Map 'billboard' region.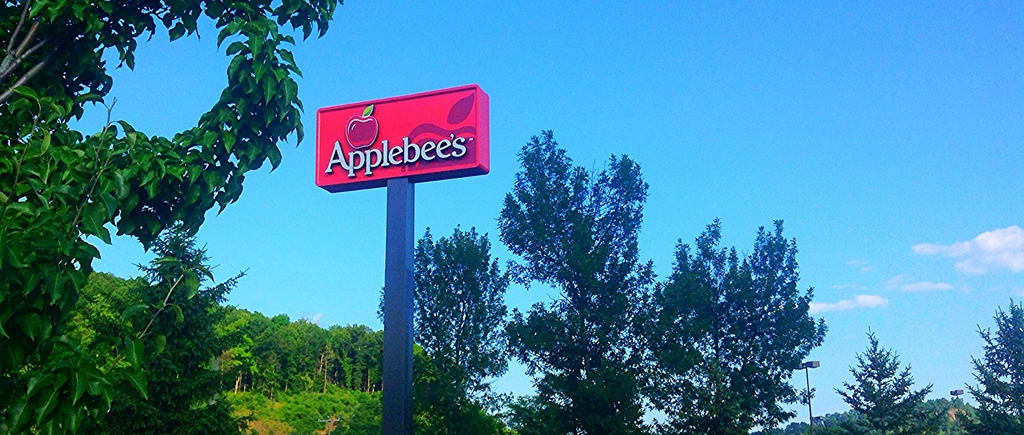
Mapped to left=316, top=87, right=492, bottom=176.
